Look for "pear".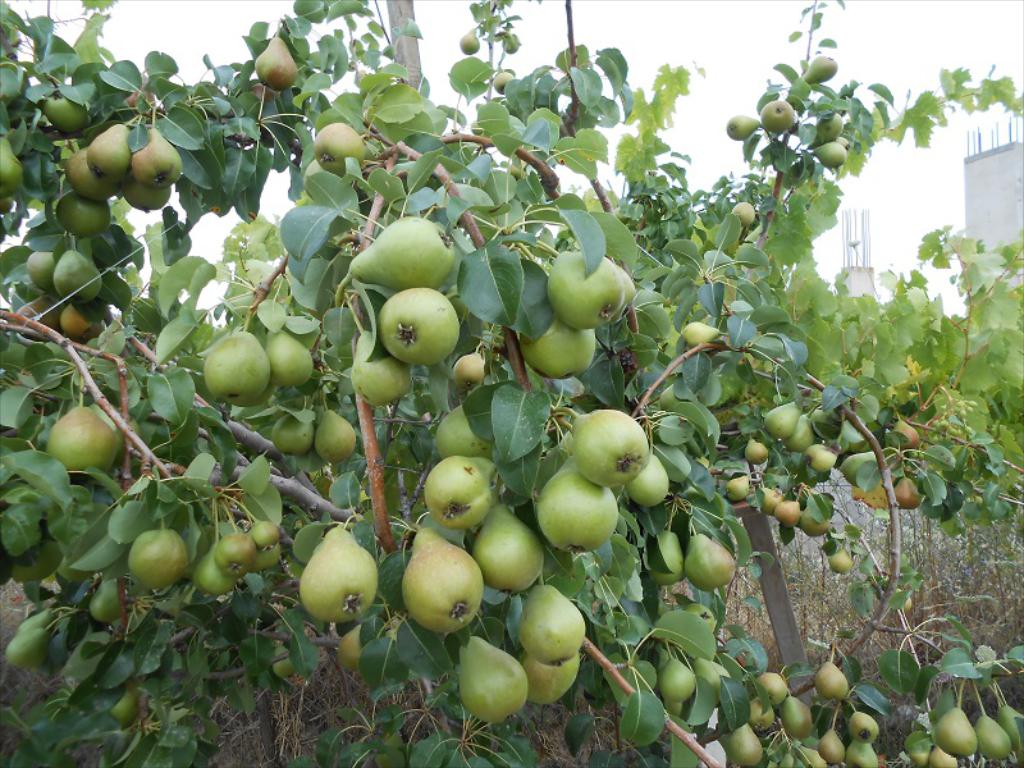
Found: x1=741, y1=433, x2=769, y2=465.
